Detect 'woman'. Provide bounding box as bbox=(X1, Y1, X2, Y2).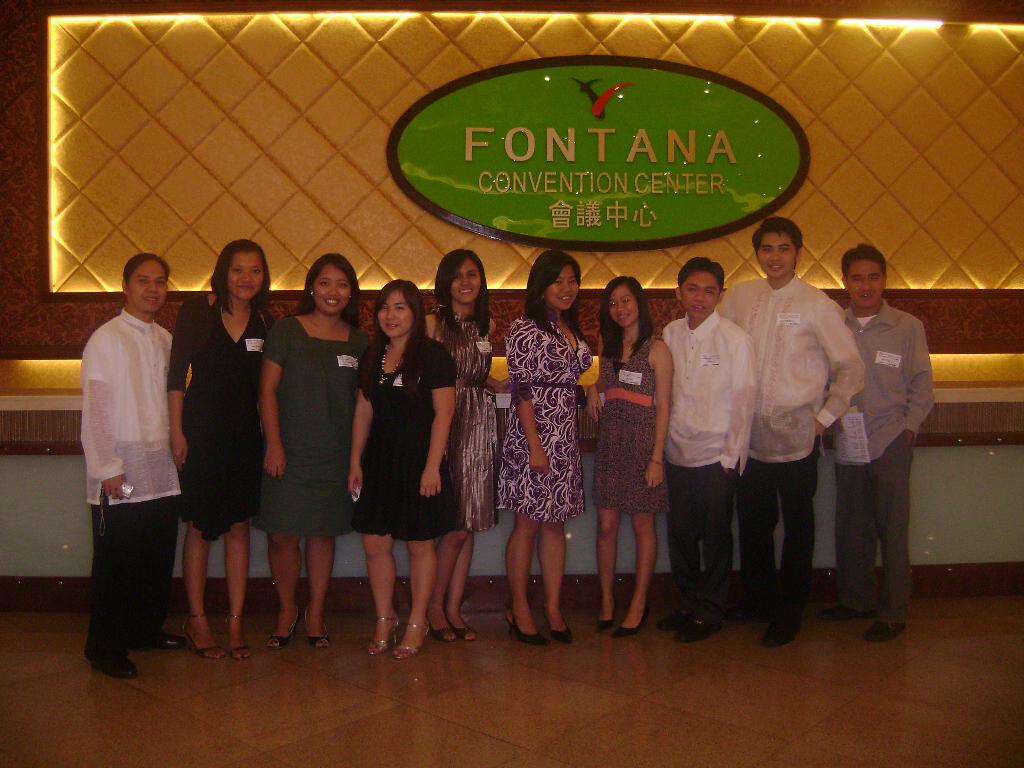
bbox=(595, 276, 674, 630).
